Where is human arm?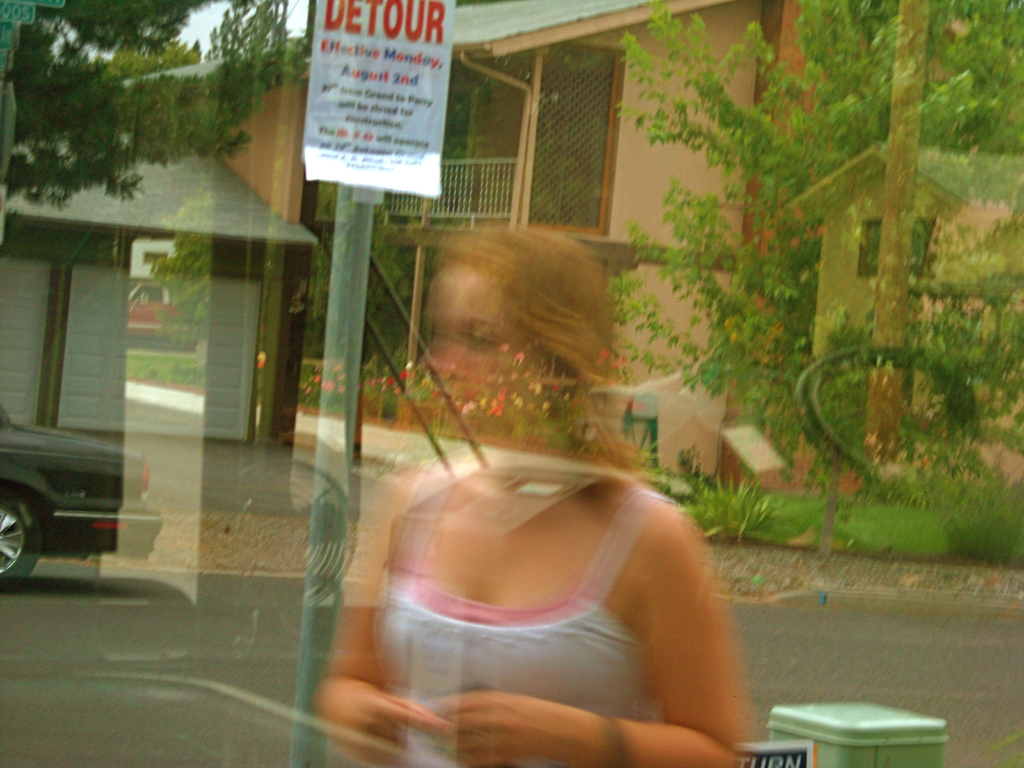
<region>438, 507, 753, 767</region>.
